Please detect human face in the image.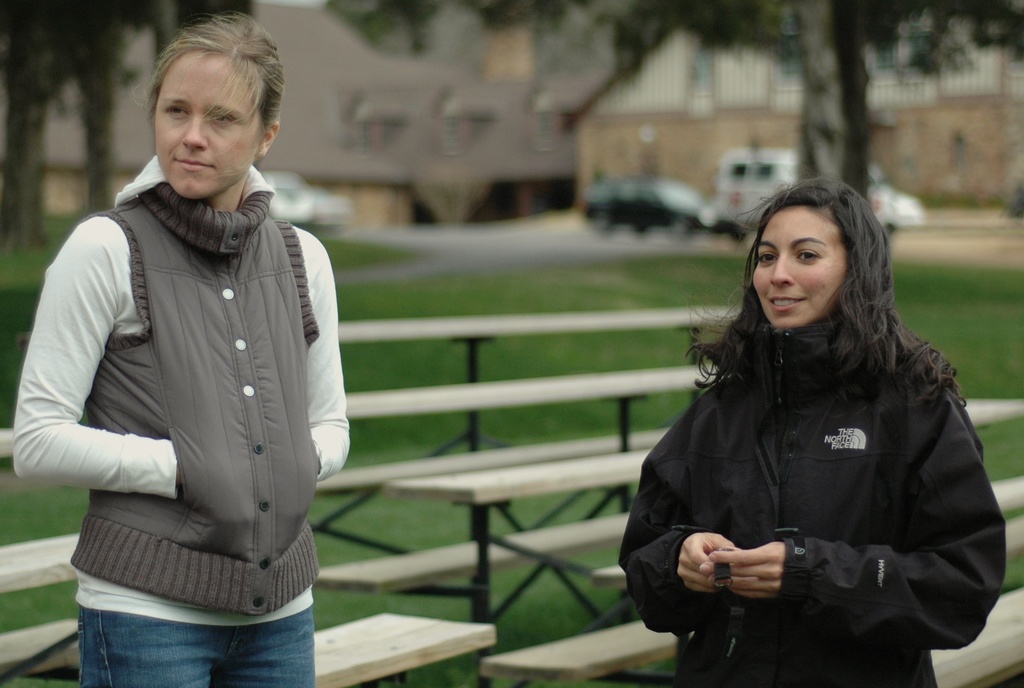
<bbox>156, 45, 260, 195</bbox>.
